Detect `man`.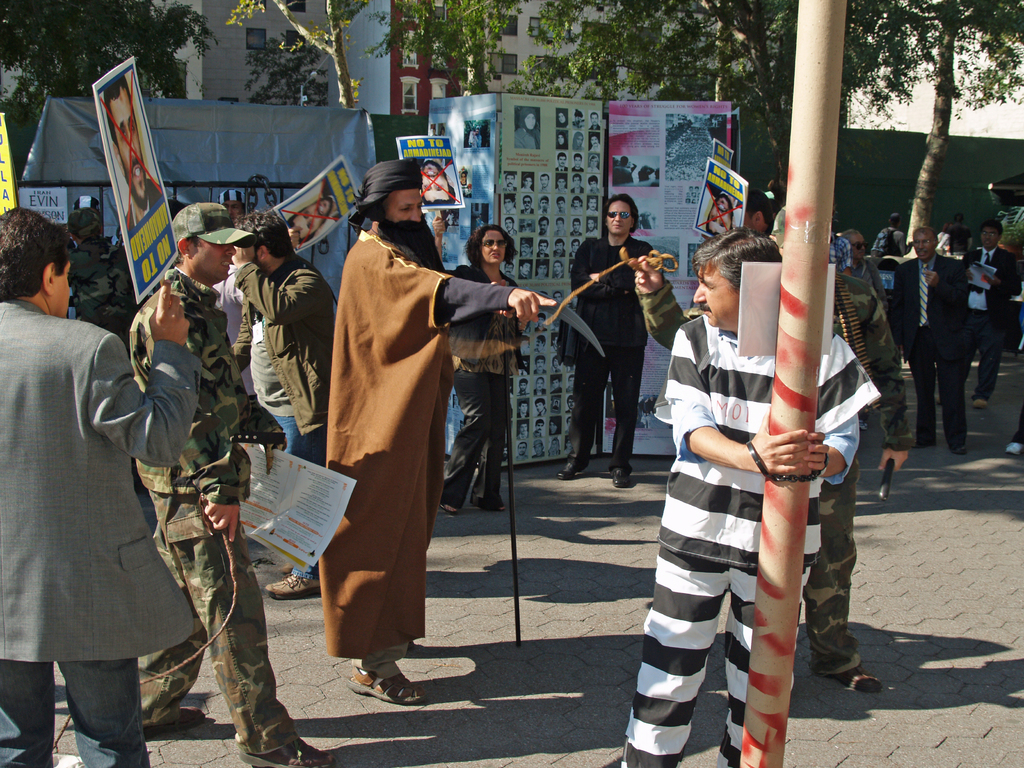
Detected at x1=526, y1=178, x2=533, y2=189.
